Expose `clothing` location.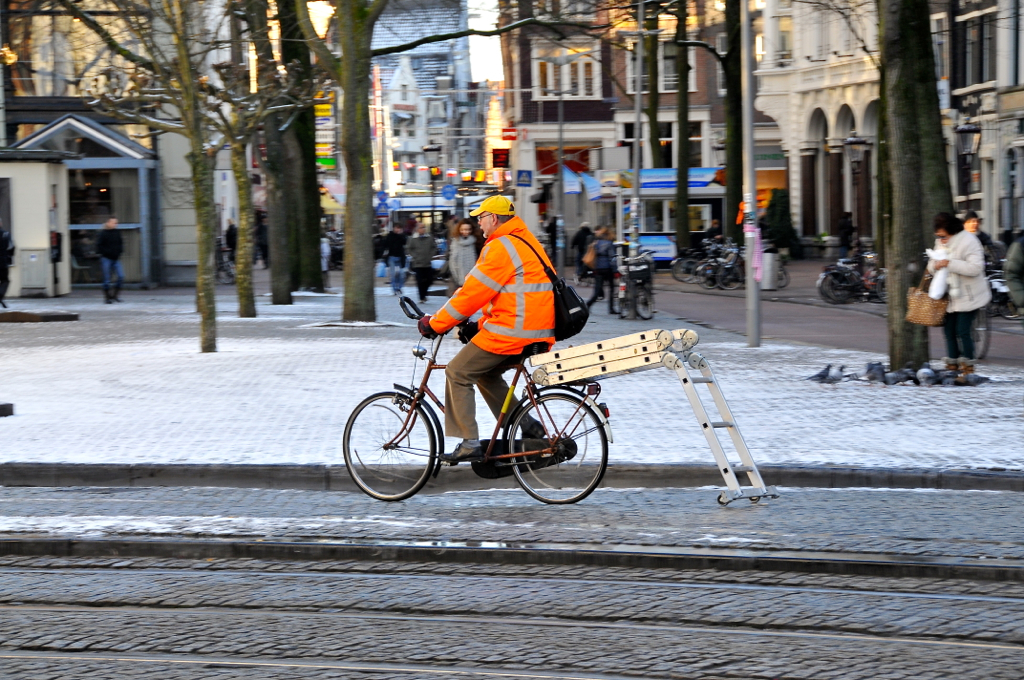
Exposed at [978,228,1004,268].
